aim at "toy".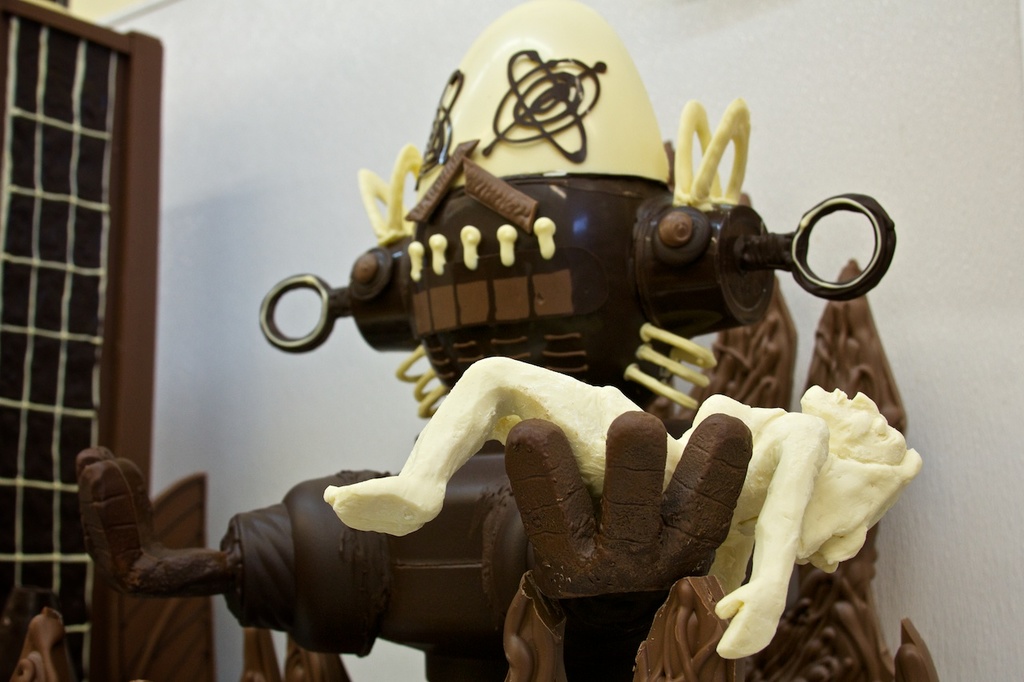
Aimed at {"x1": 0, "y1": 444, "x2": 213, "y2": 681}.
